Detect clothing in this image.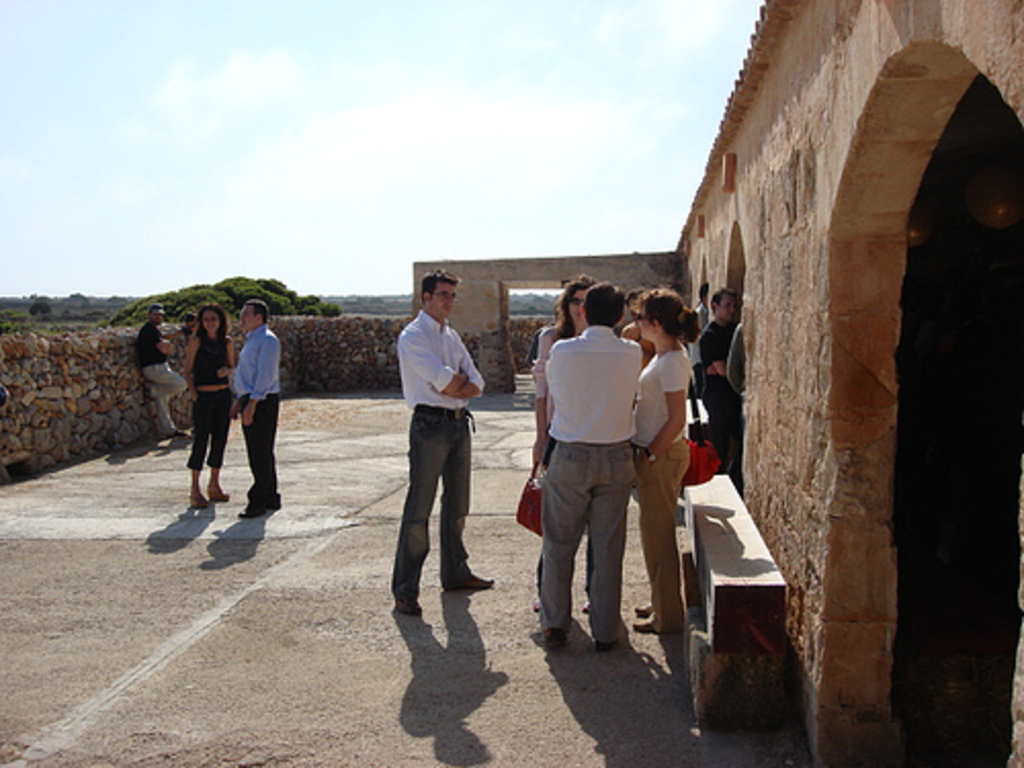
Detection: 135, 317, 190, 438.
